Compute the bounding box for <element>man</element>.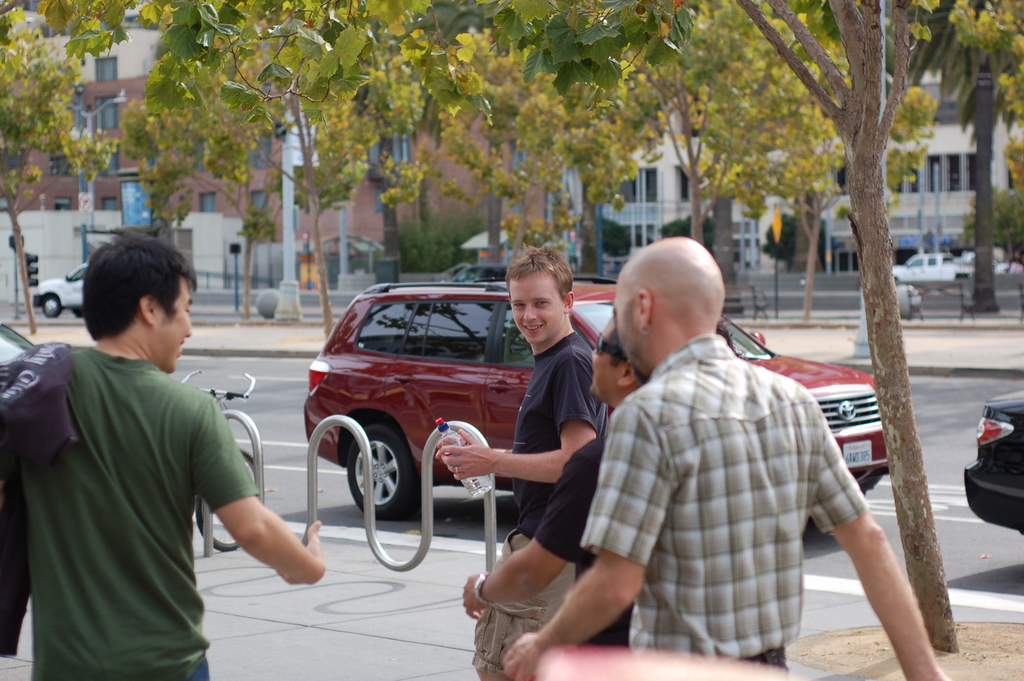
box=[12, 218, 328, 680].
